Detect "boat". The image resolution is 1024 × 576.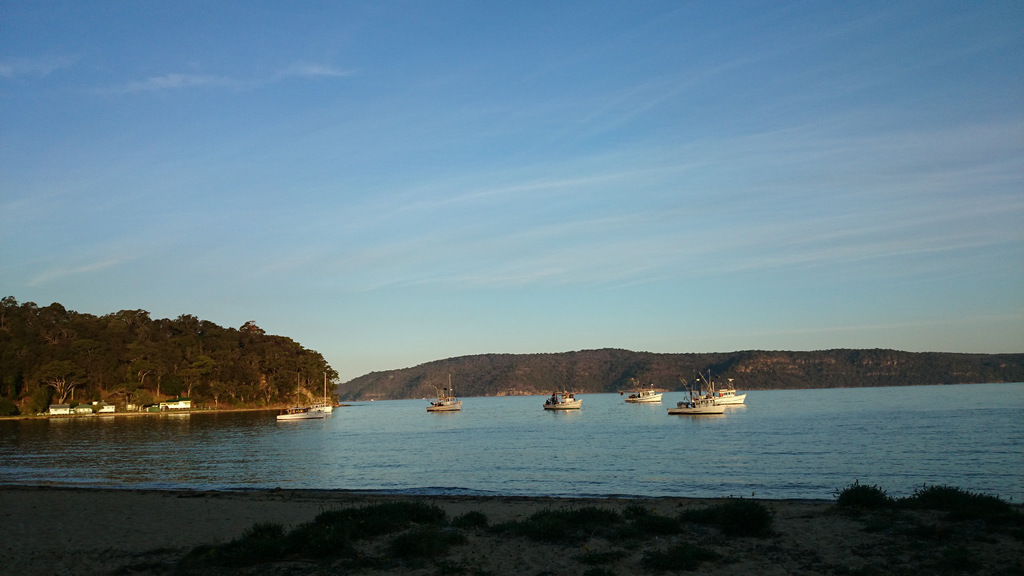
305/400/333/412.
